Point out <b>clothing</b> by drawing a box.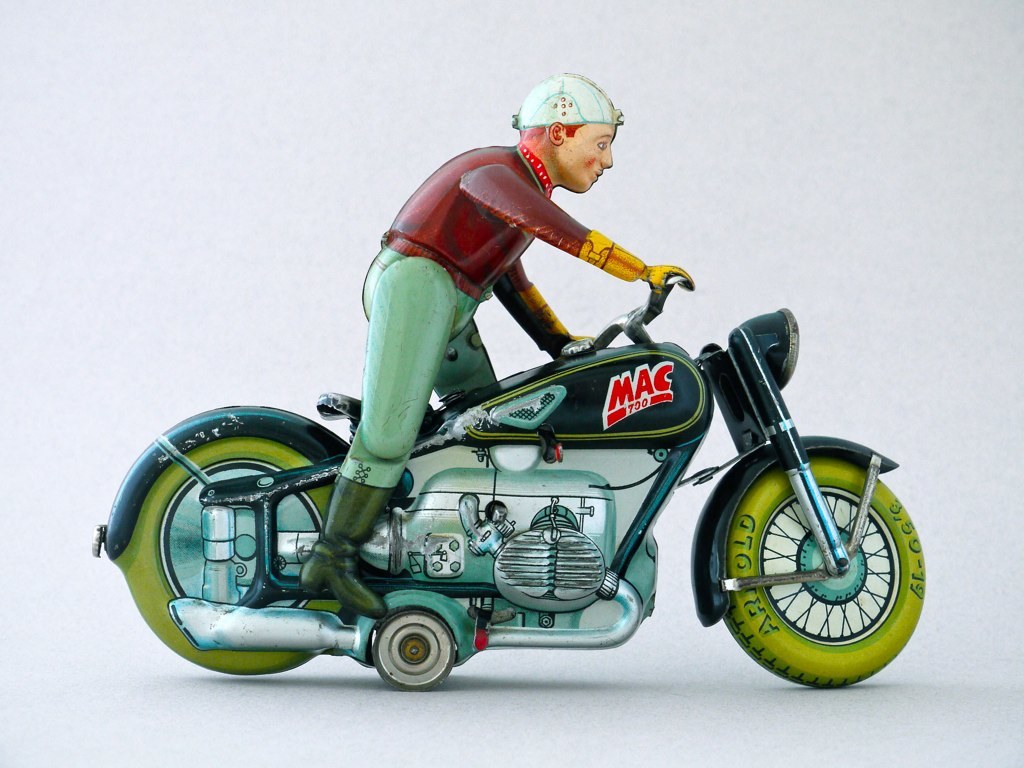
box=[338, 147, 643, 485].
